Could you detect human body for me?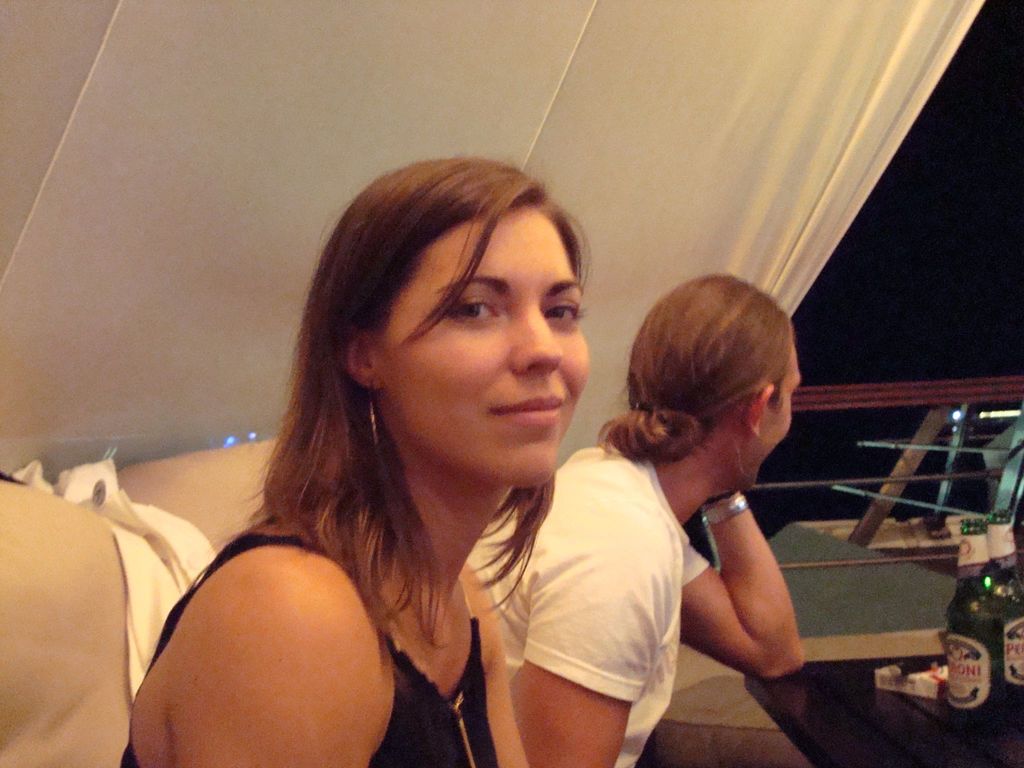
Detection result: [117,157,588,767].
